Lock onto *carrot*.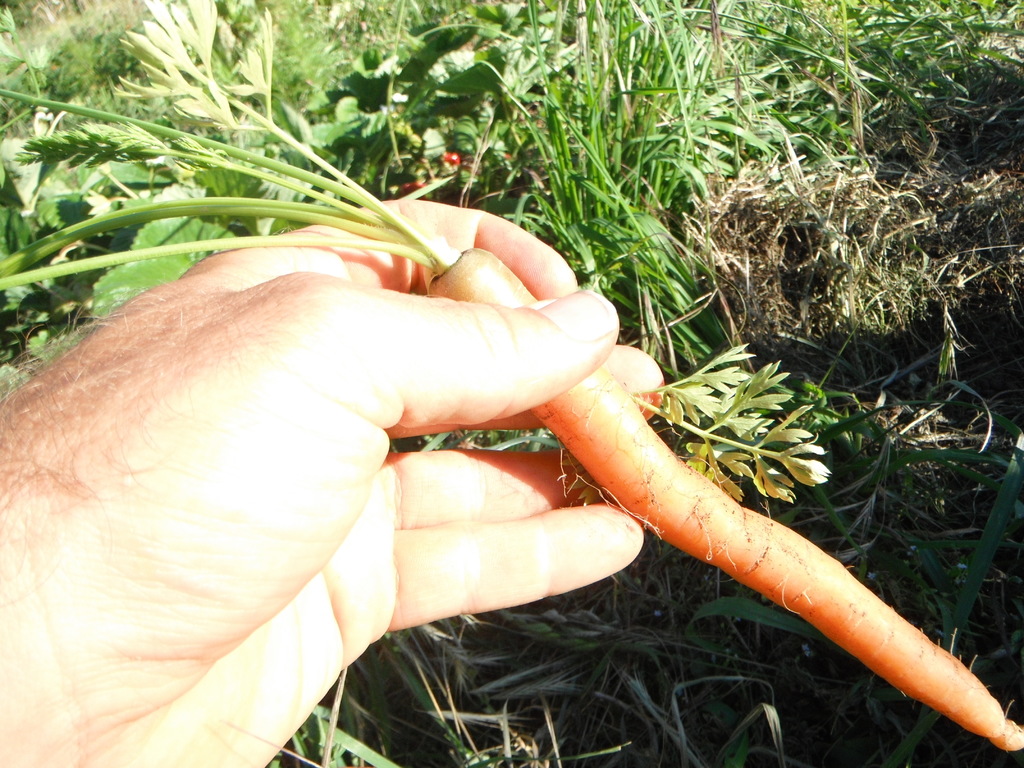
Locked: x1=0 y1=0 x2=1023 y2=753.
